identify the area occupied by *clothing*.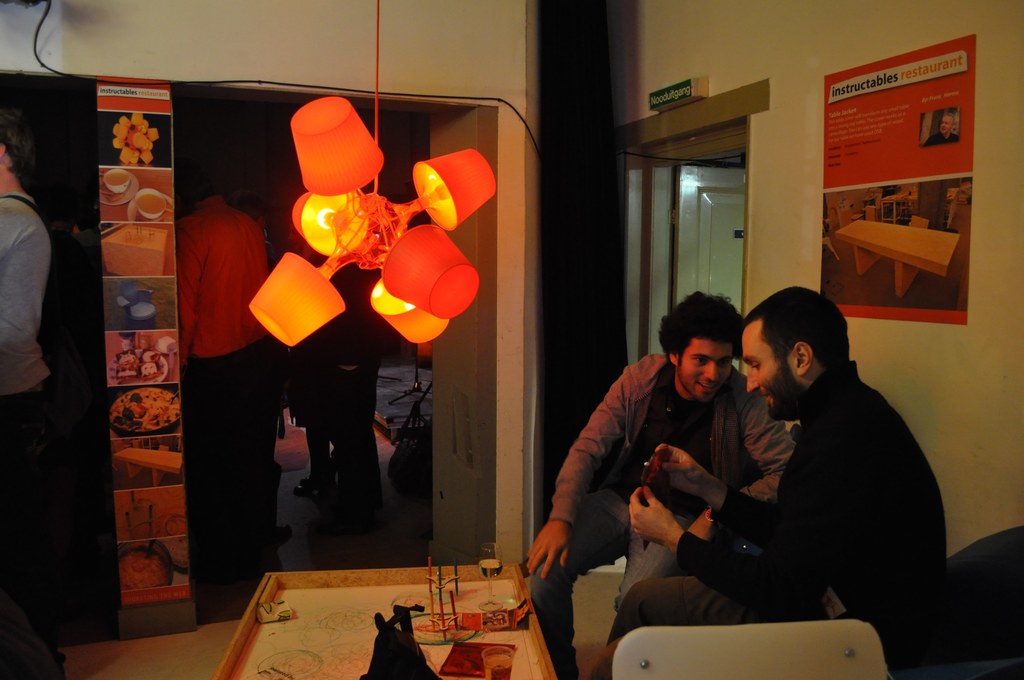
Area: BBox(0, 127, 88, 670).
